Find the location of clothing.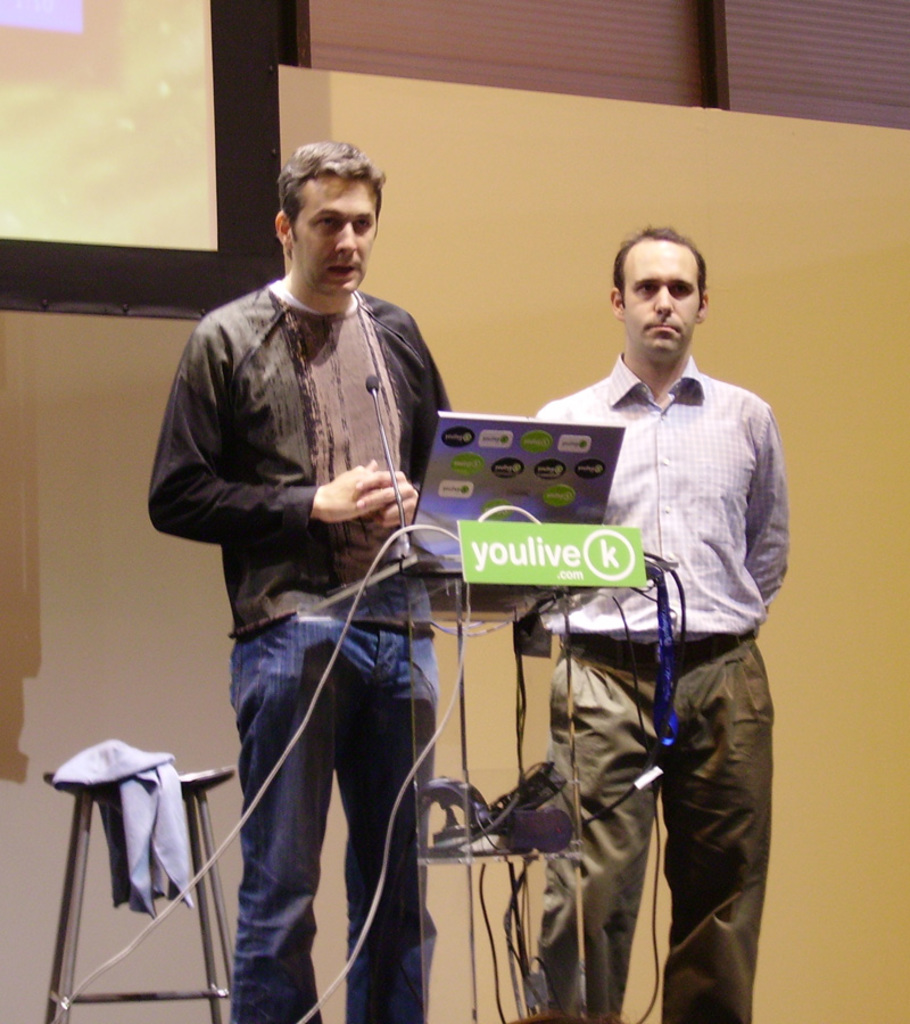
Location: box(531, 360, 792, 642).
